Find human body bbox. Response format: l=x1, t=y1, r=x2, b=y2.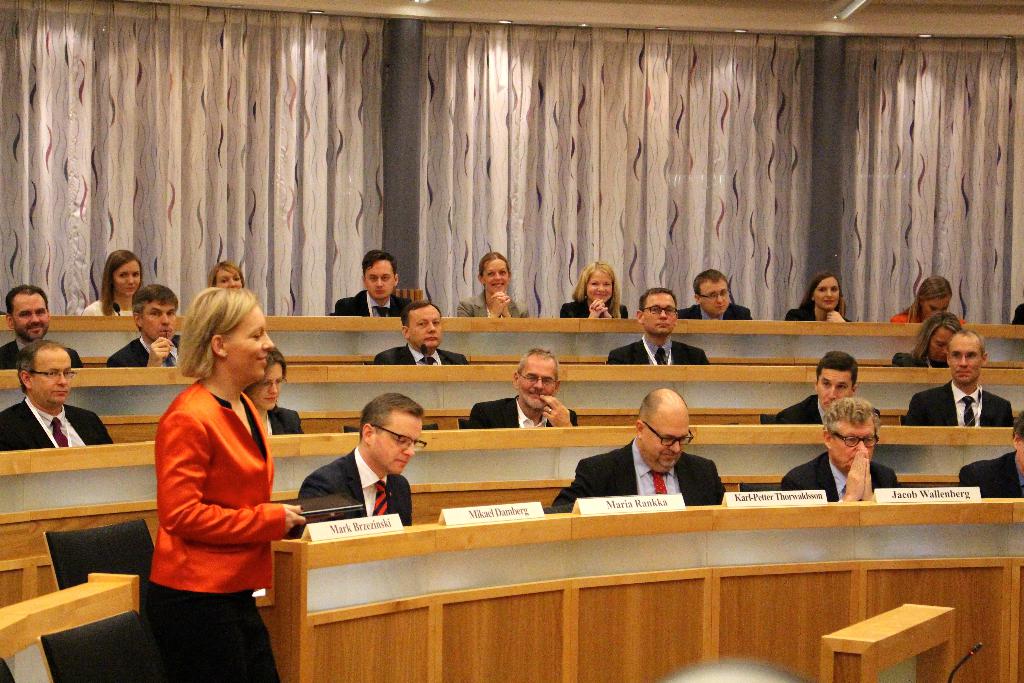
l=677, t=270, r=744, b=315.
